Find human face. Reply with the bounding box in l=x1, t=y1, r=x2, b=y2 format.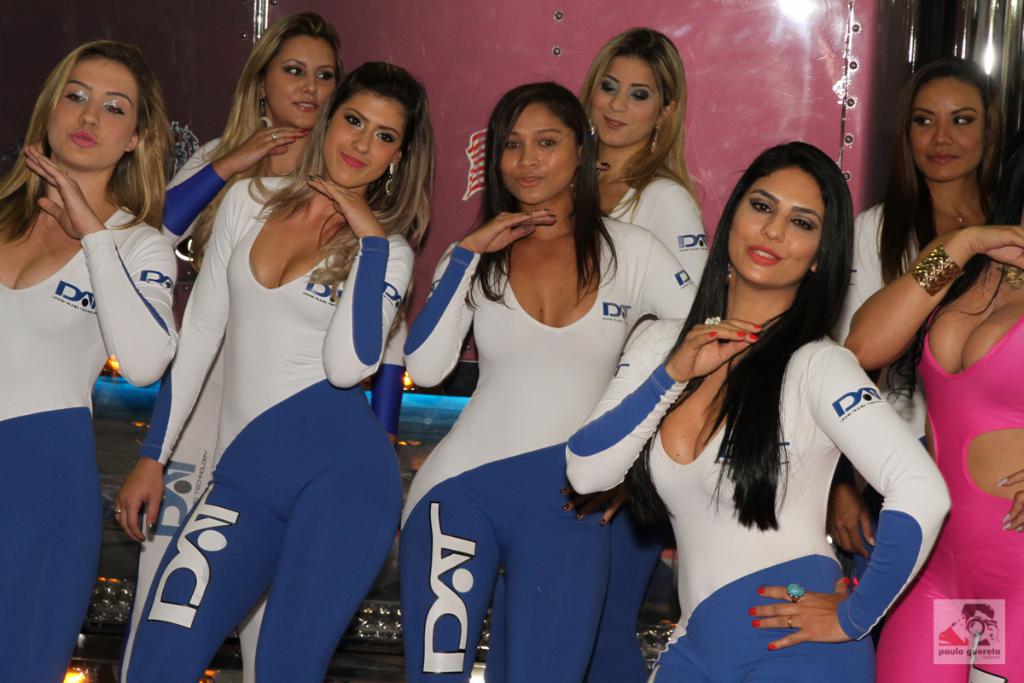
l=321, t=89, r=411, b=190.
